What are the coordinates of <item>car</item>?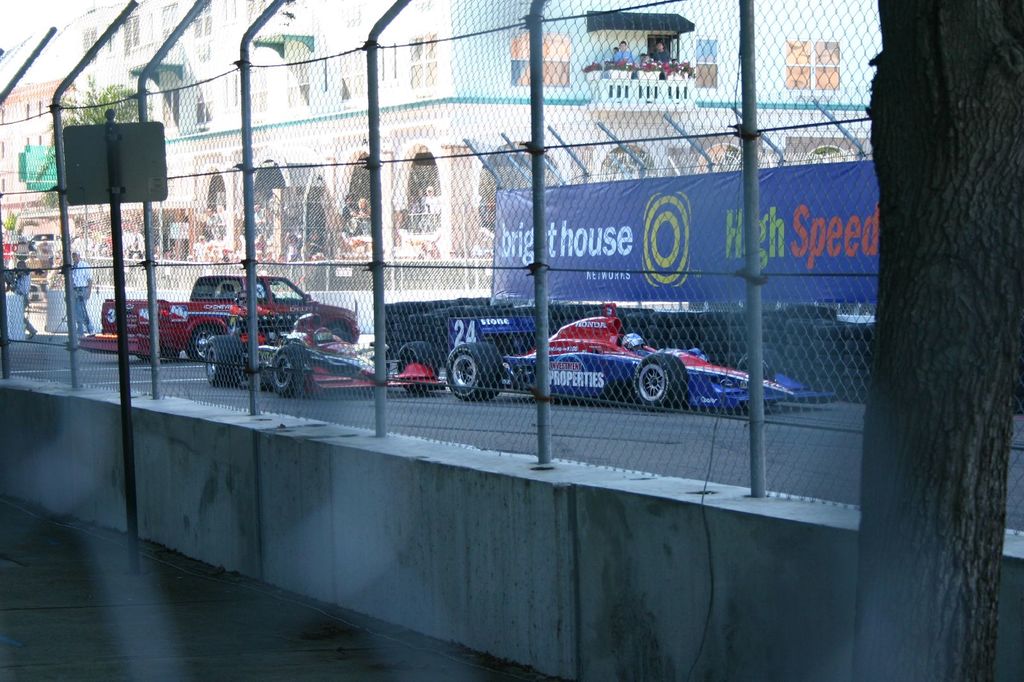
select_region(204, 312, 445, 394).
